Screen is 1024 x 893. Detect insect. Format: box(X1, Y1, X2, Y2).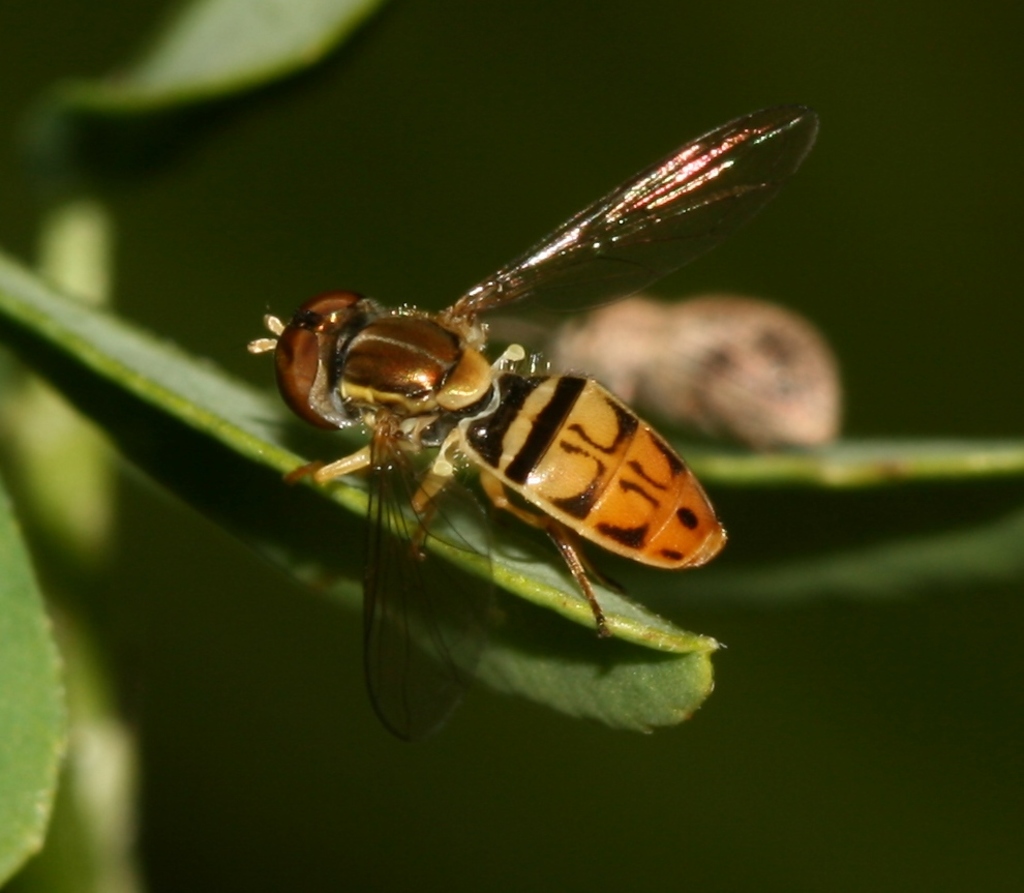
box(240, 100, 832, 763).
